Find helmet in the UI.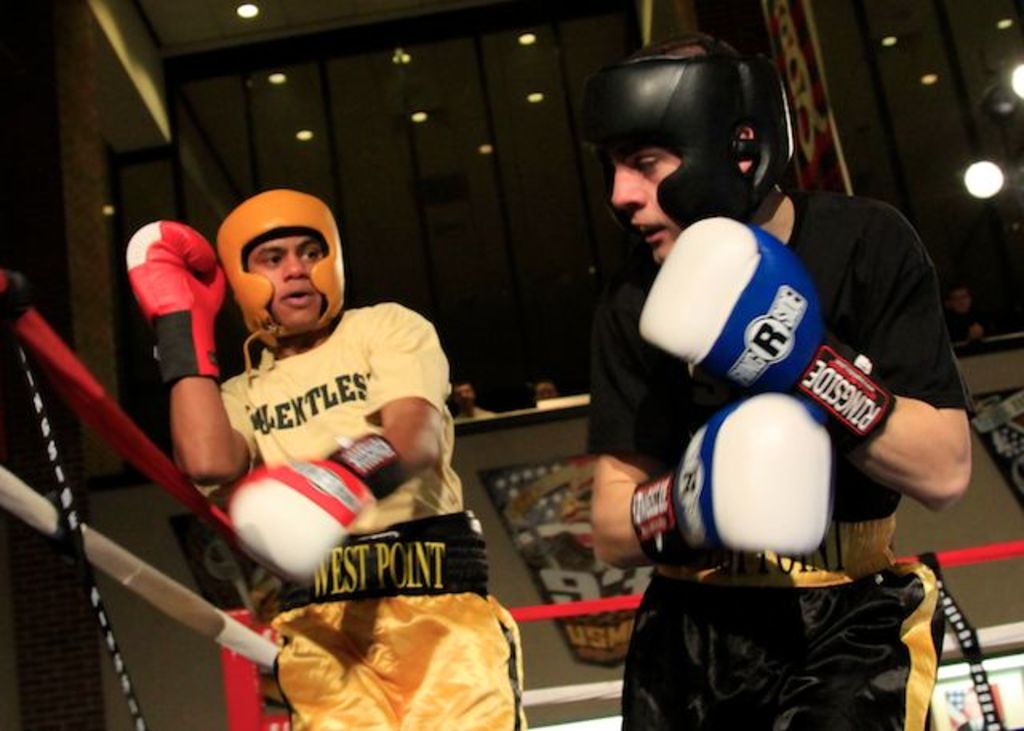
UI element at 211/186/344/358.
